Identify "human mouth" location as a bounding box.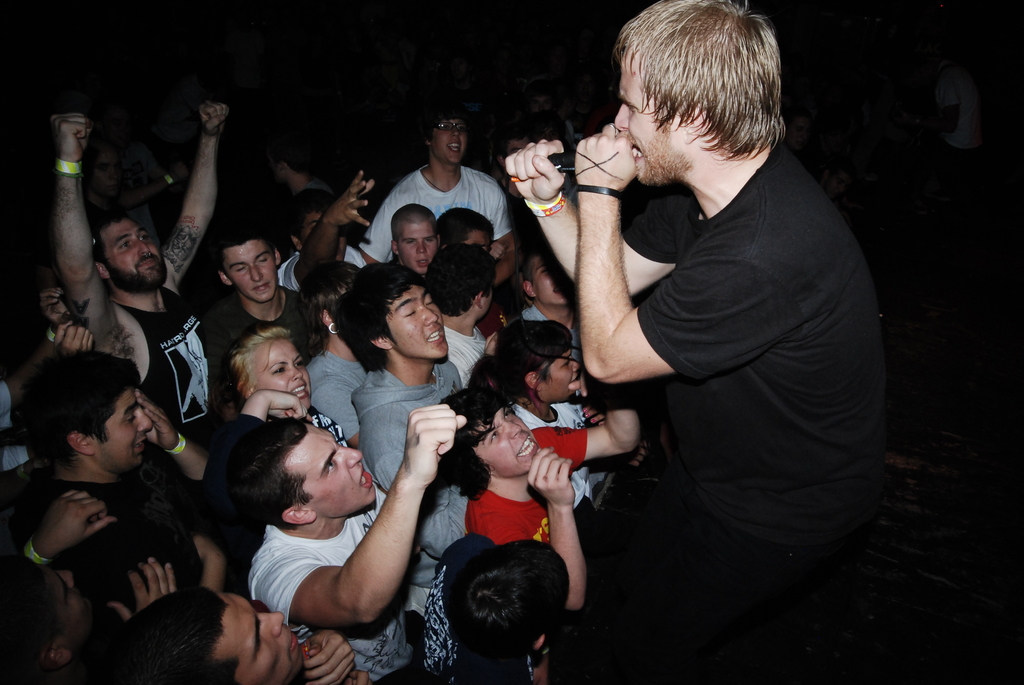
l=548, t=284, r=565, b=297.
